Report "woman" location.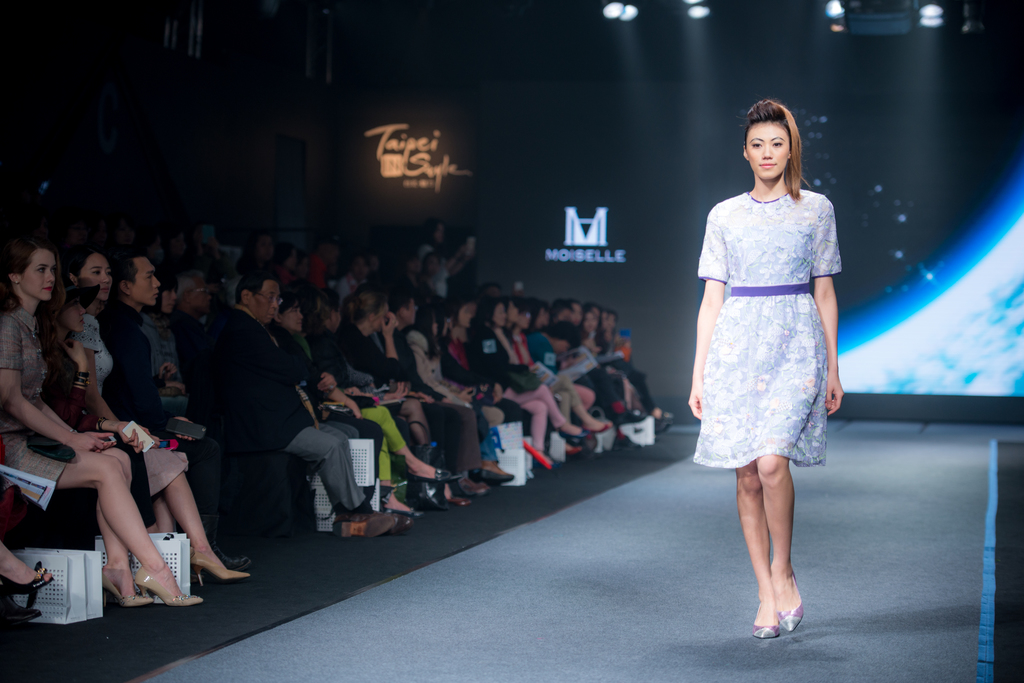
Report: select_region(482, 298, 589, 462).
